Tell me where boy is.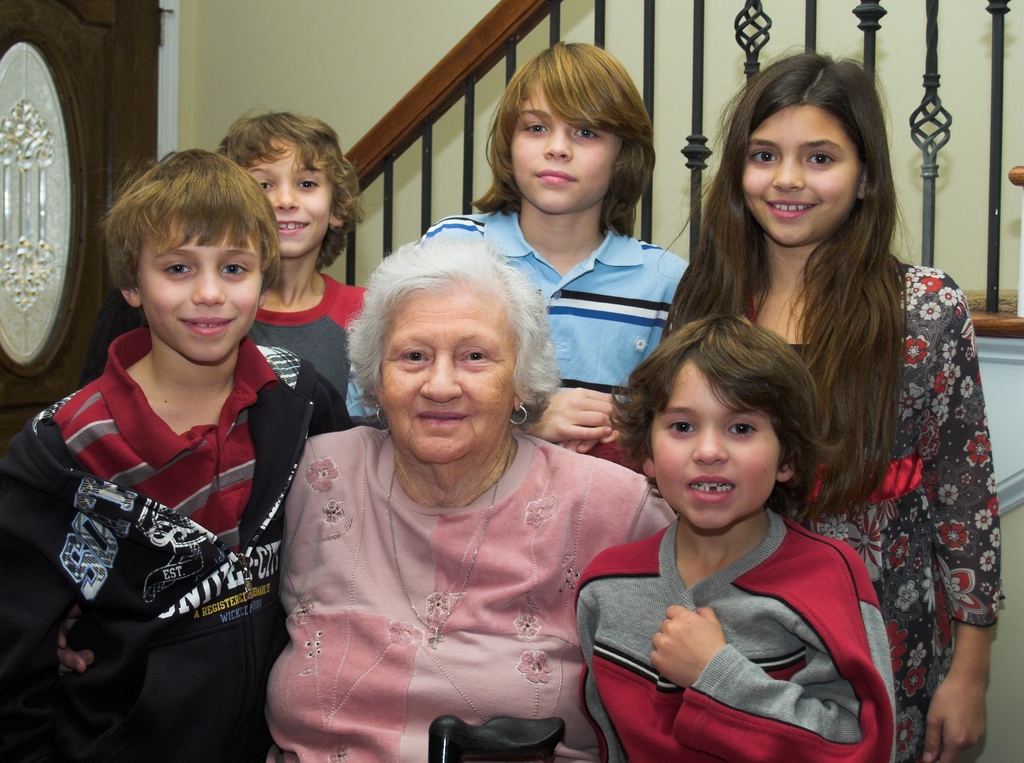
boy is at [left=202, top=106, right=372, bottom=436].
